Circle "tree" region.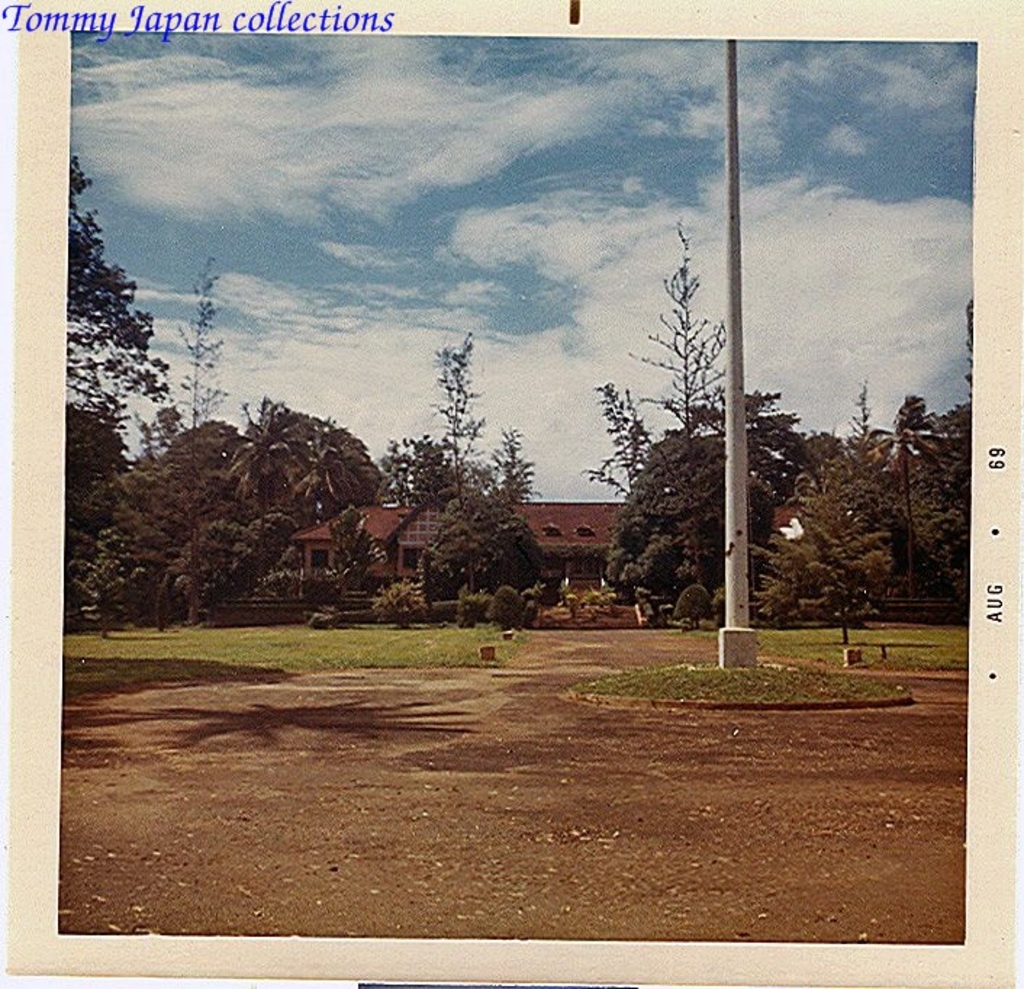
Region: [x1=413, y1=323, x2=541, y2=626].
